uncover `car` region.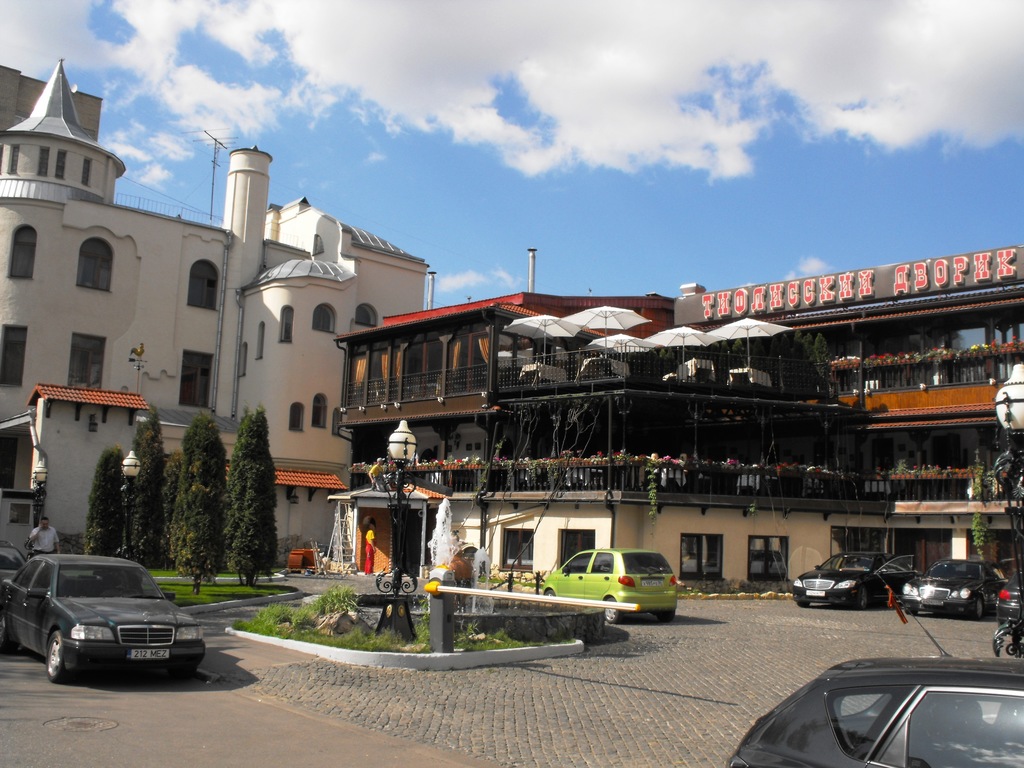
Uncovered: rect(726, 625, 1023, 767).
